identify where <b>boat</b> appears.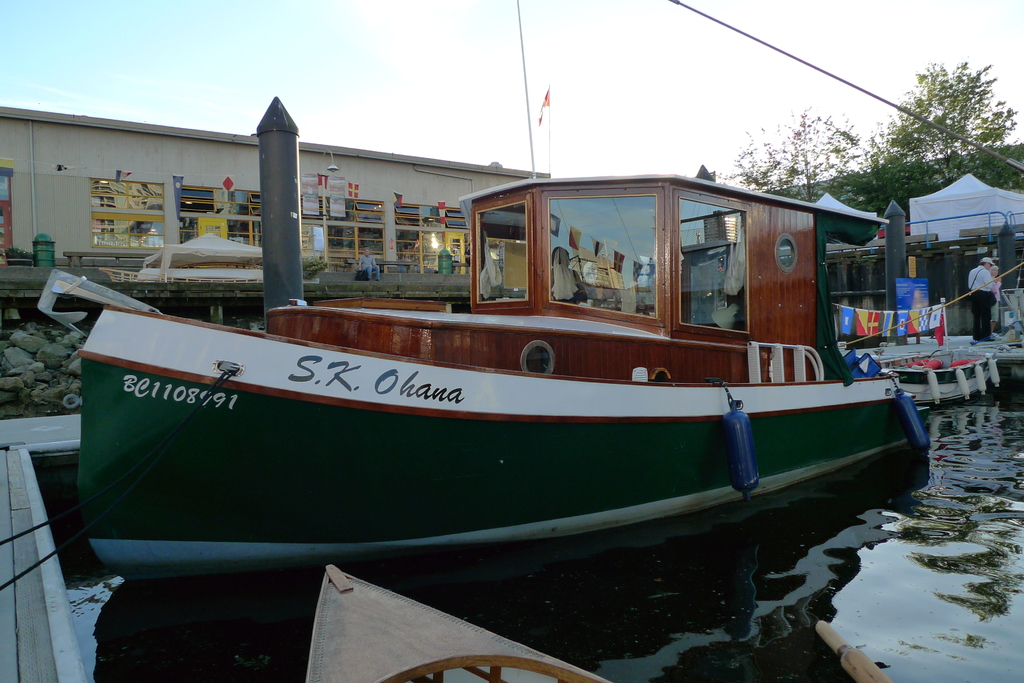
Appears at [x1=85, y1=132, x2=1004, y2=569].
